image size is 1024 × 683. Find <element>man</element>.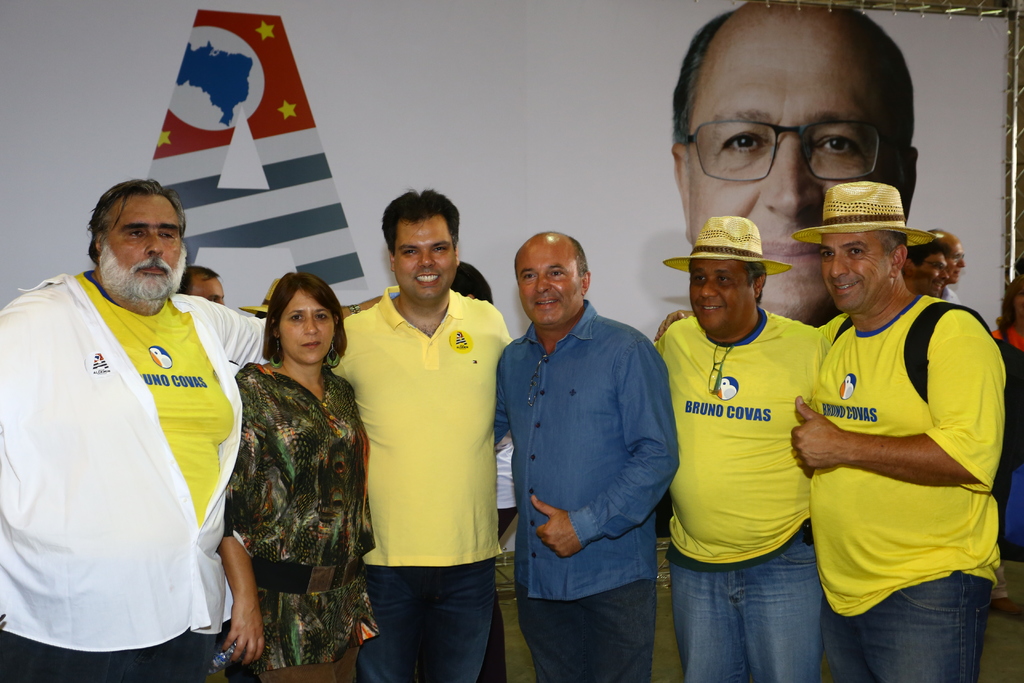
Rect(908, 238, 945, 299).
